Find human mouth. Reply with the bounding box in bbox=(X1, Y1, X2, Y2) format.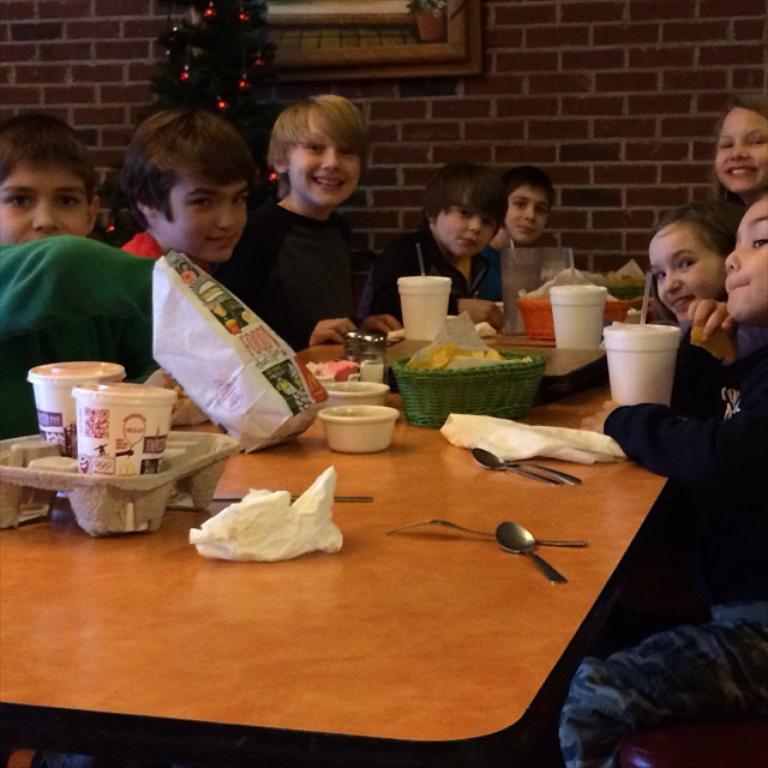
bbox=(313, 175, 344, 188).
